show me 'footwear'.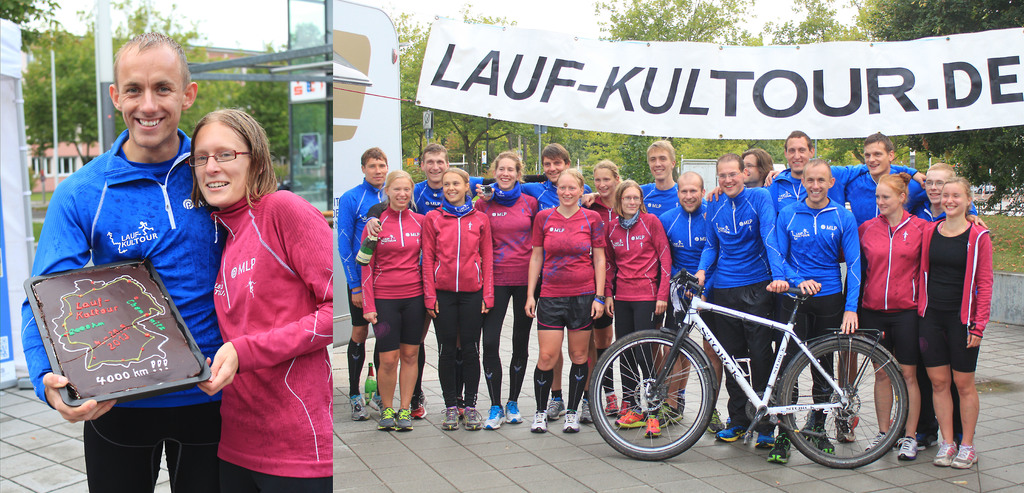
'footwear' is here: pyautogui.locateOnScreen(899, 439, 916, 458).
